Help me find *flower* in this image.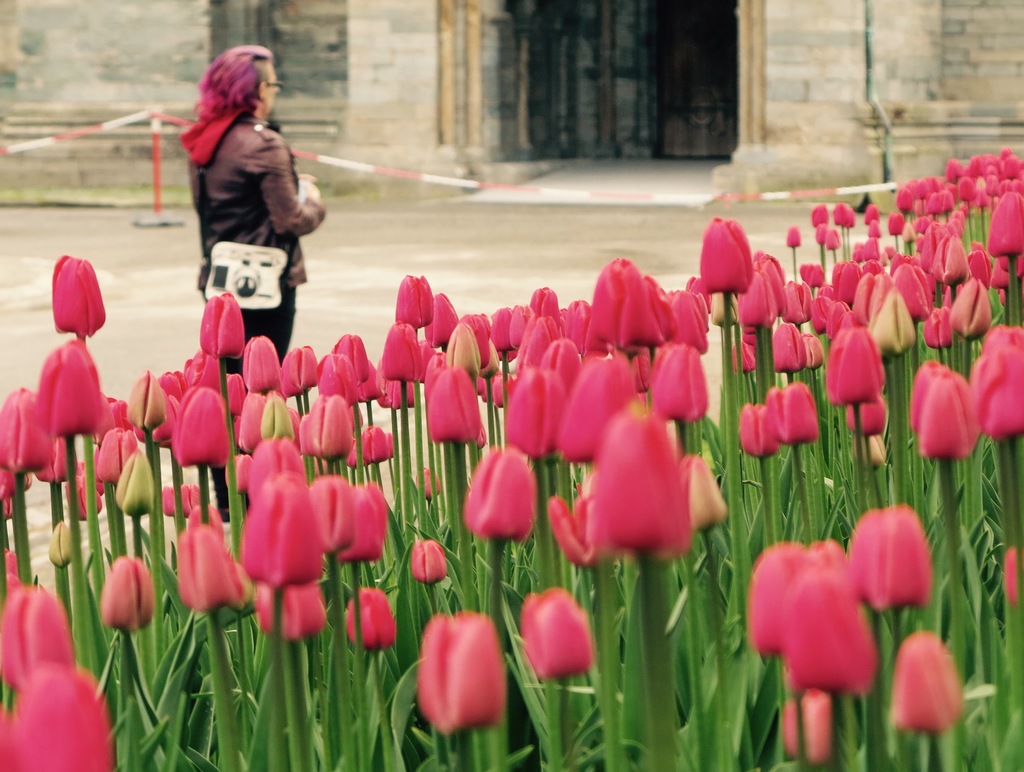
Found it: x1=331, y1=332, x2=368, y2=375.
